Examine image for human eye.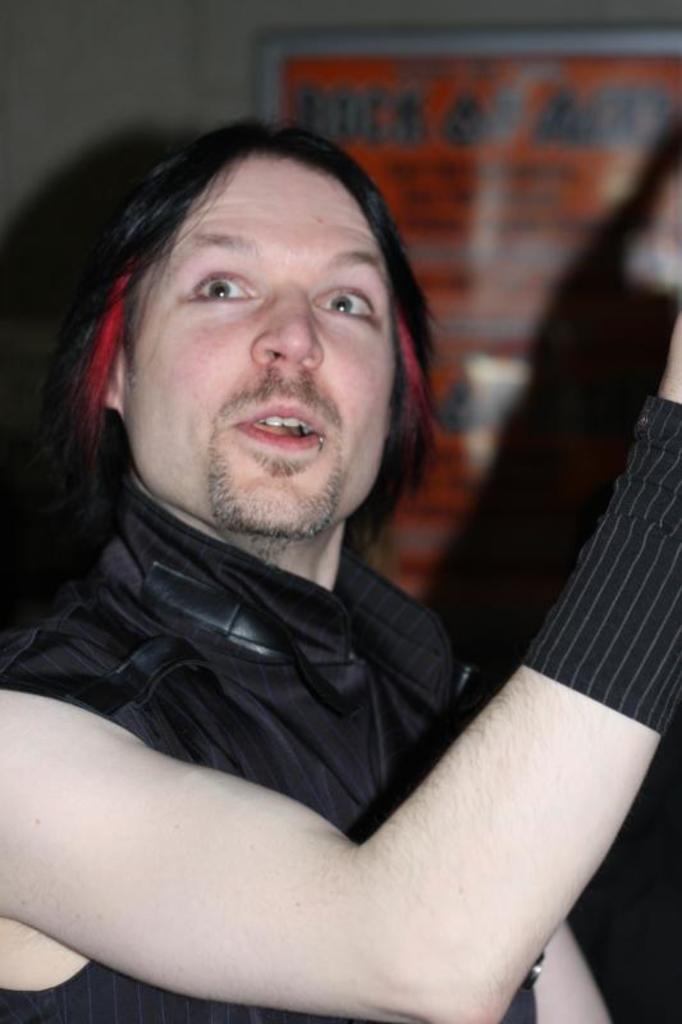
Examination result: box(308, 273, 385, 323).
